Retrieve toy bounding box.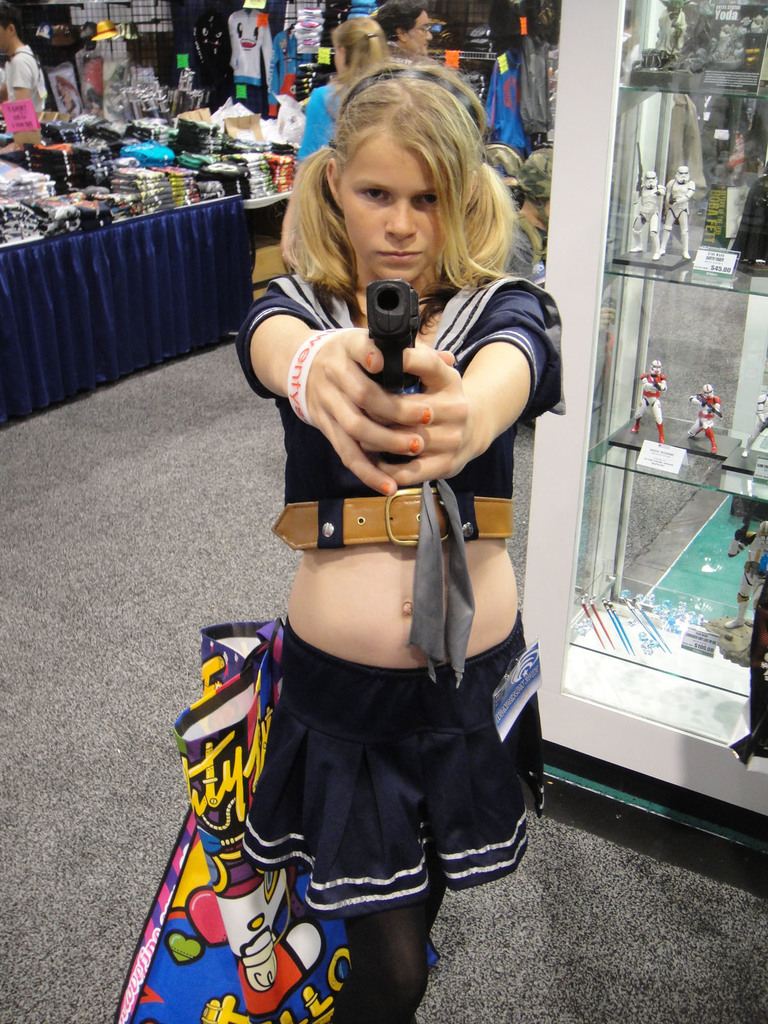
Bounding box: [721, 520, 767, 632].
